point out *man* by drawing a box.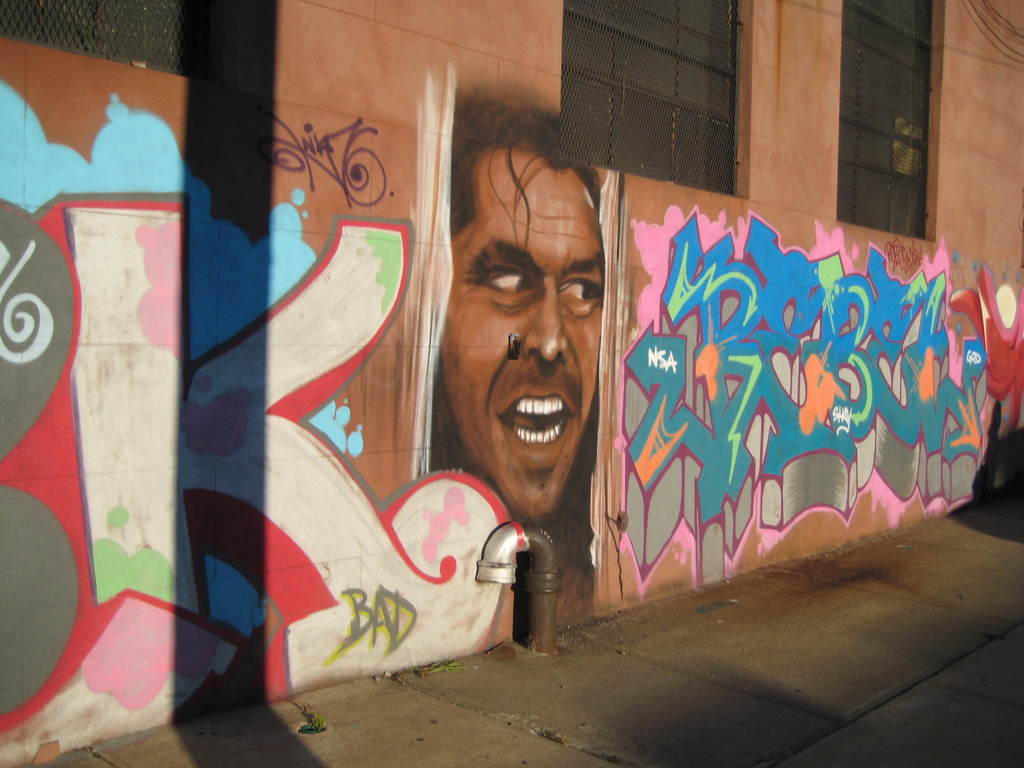
l=405, t=117, r=649, b=552.
